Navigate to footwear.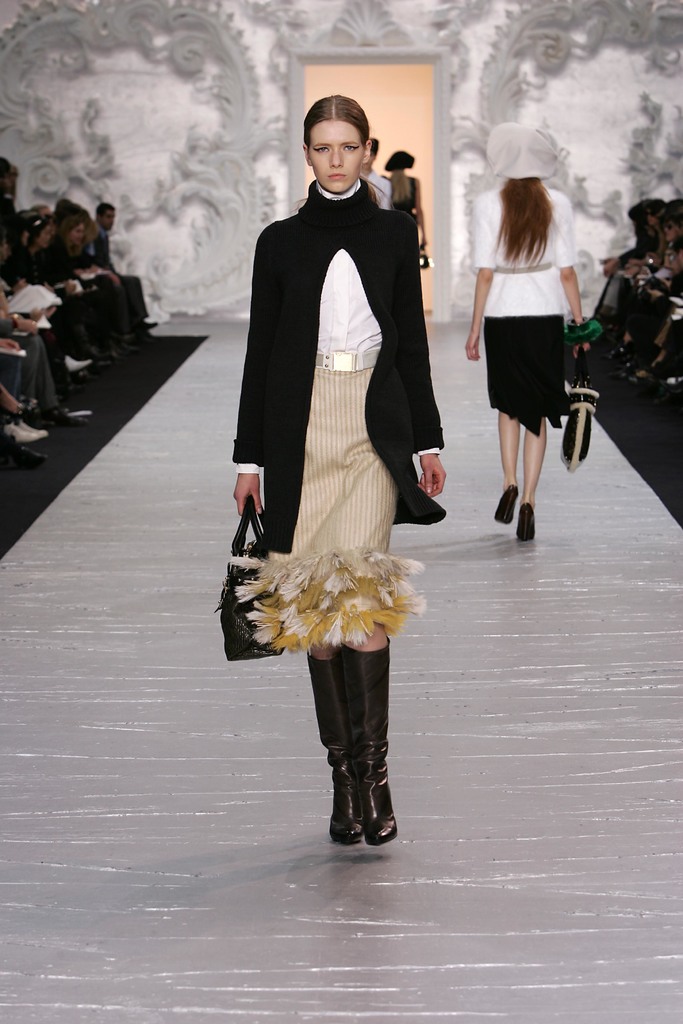
Navigation target: (348,637,404,847).
